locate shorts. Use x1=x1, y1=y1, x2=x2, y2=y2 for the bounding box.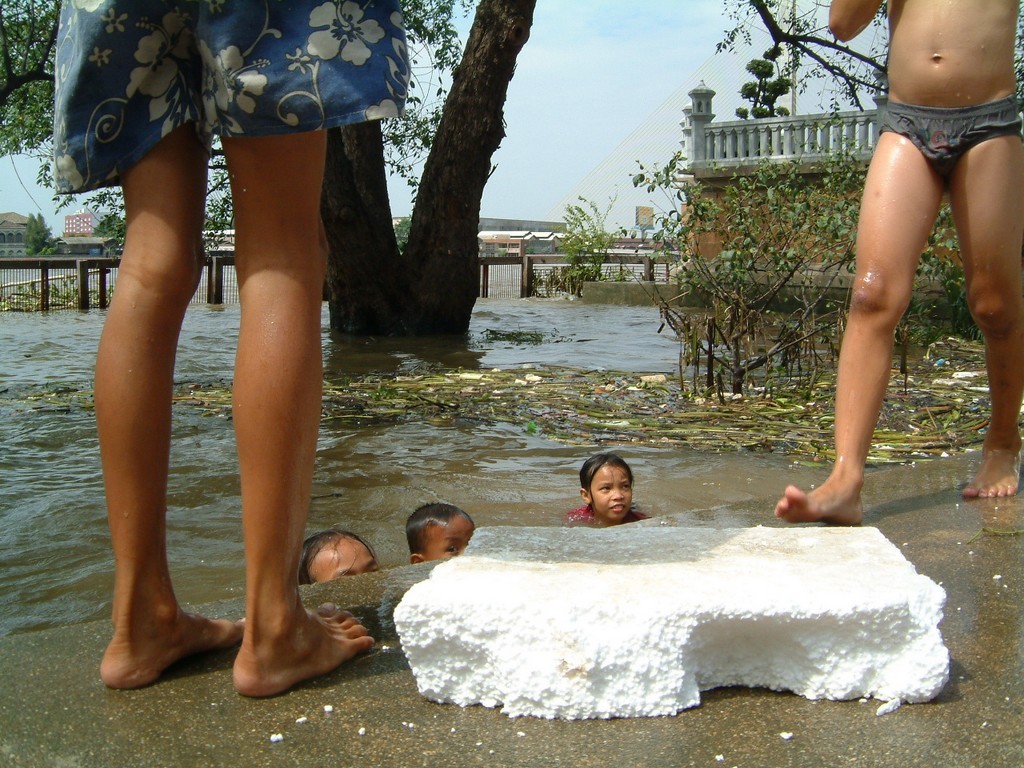
x1=53, y1=0, x2=410, y2=195.
